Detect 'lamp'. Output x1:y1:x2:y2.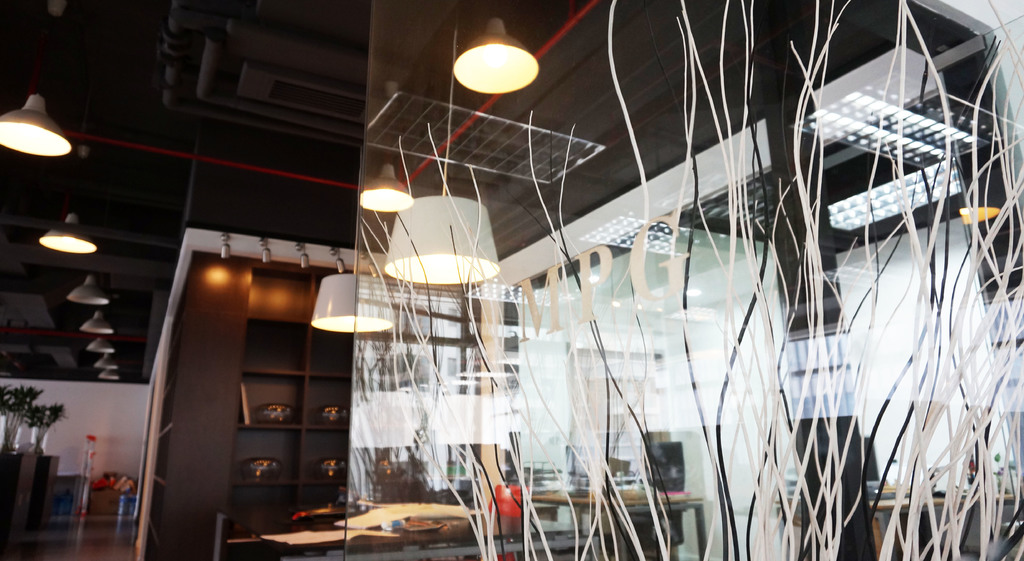
79:307:113:337.
